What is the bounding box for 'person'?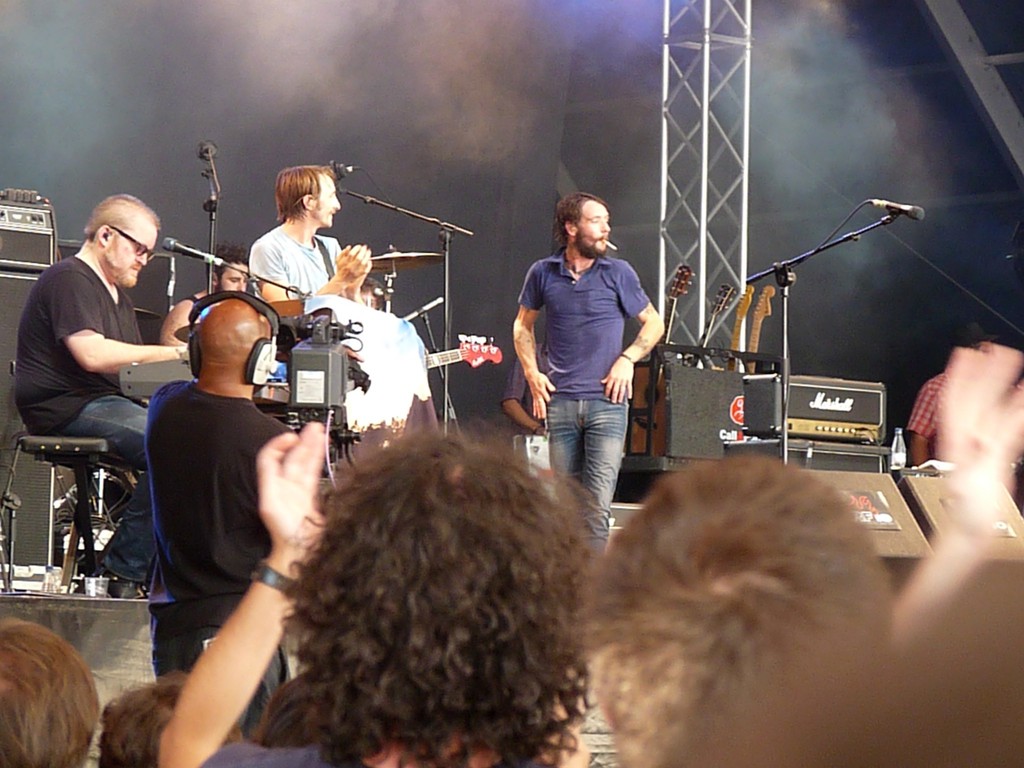
(509,192,666,558).
